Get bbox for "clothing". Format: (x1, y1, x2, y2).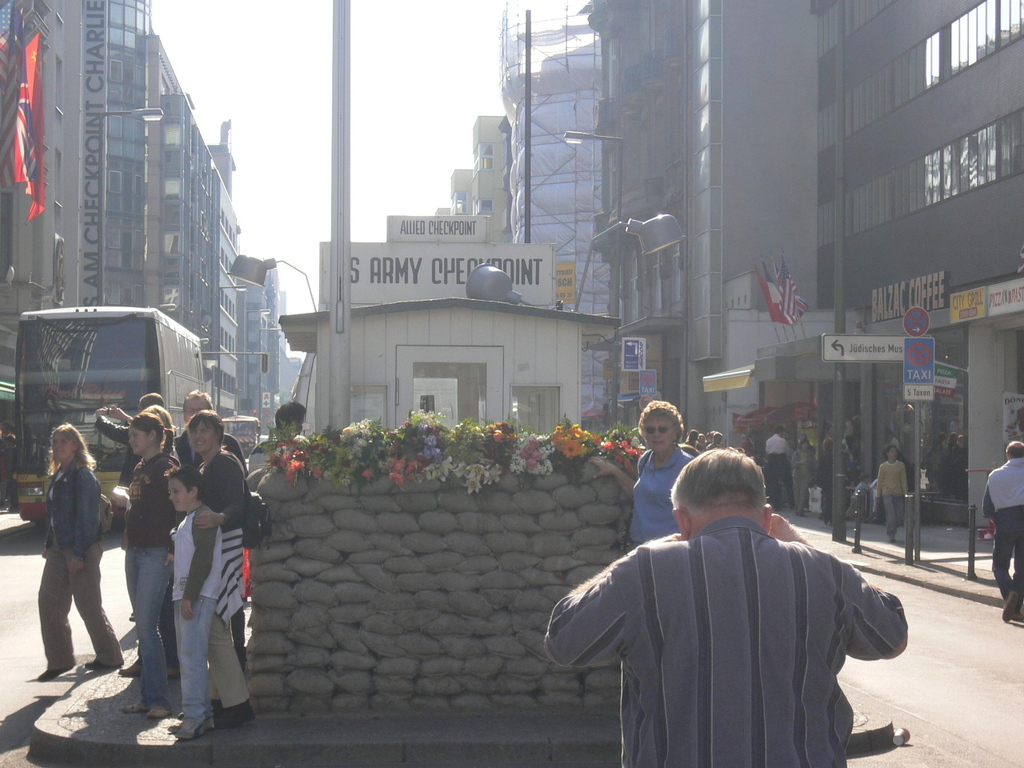
(37, 450, 122, 674).
